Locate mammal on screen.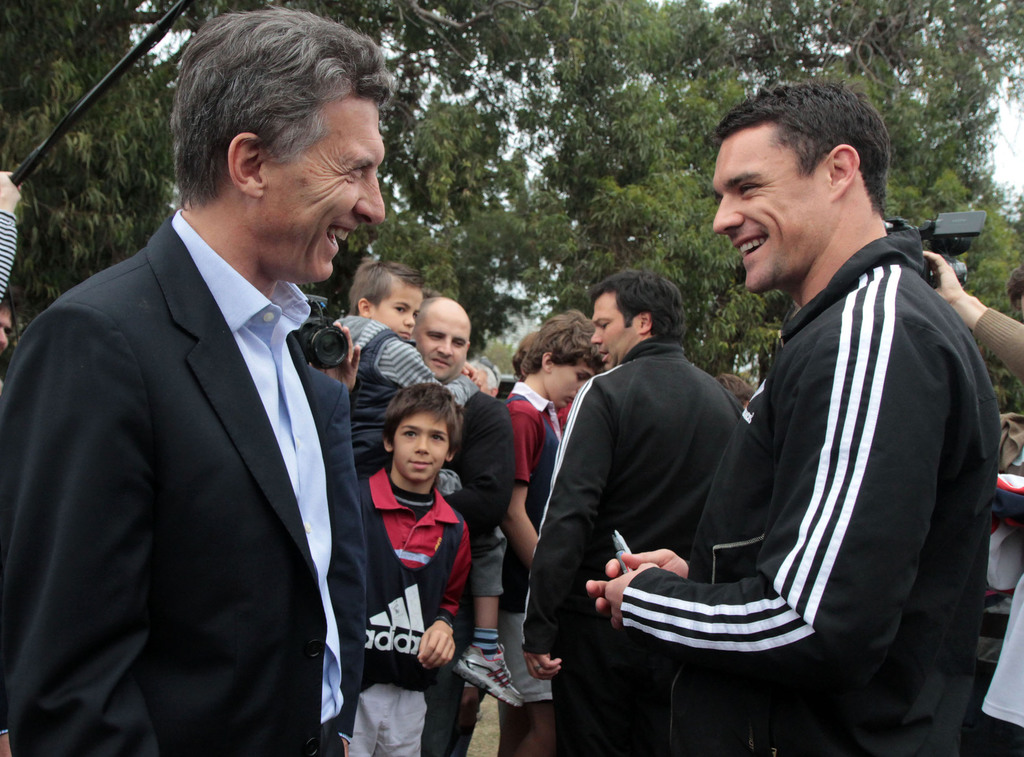
On screen at pyautogui.locateOnScreen(346, 383, 472, 756).
